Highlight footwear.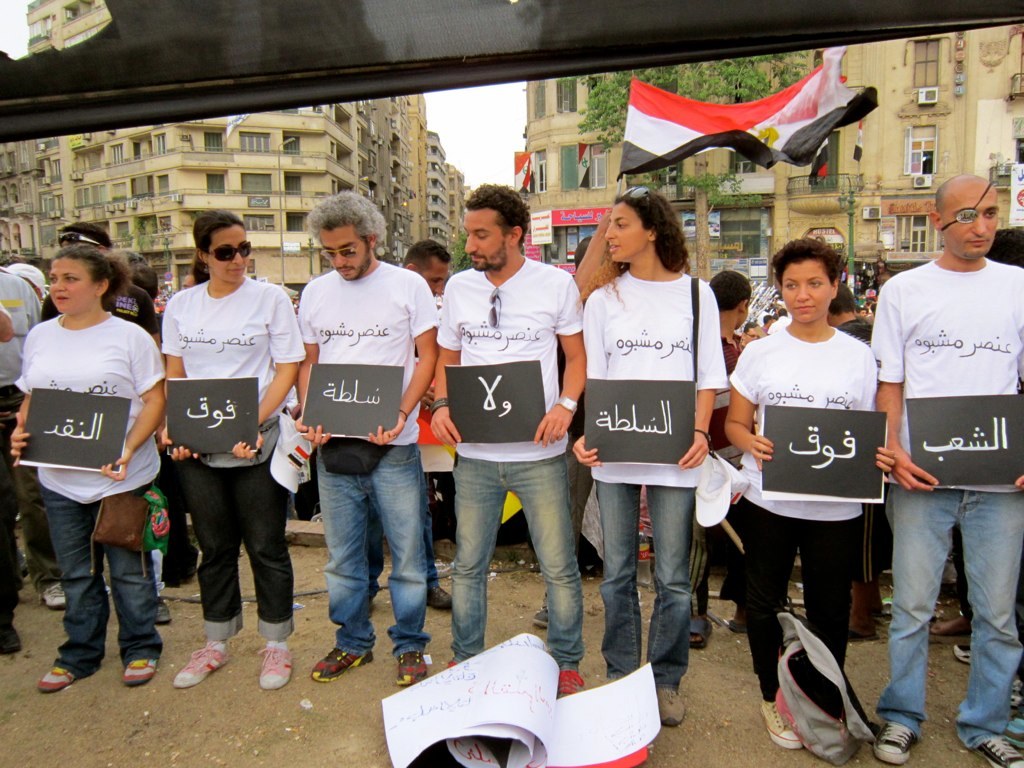
Highlighted region: (307,634,365,678).
